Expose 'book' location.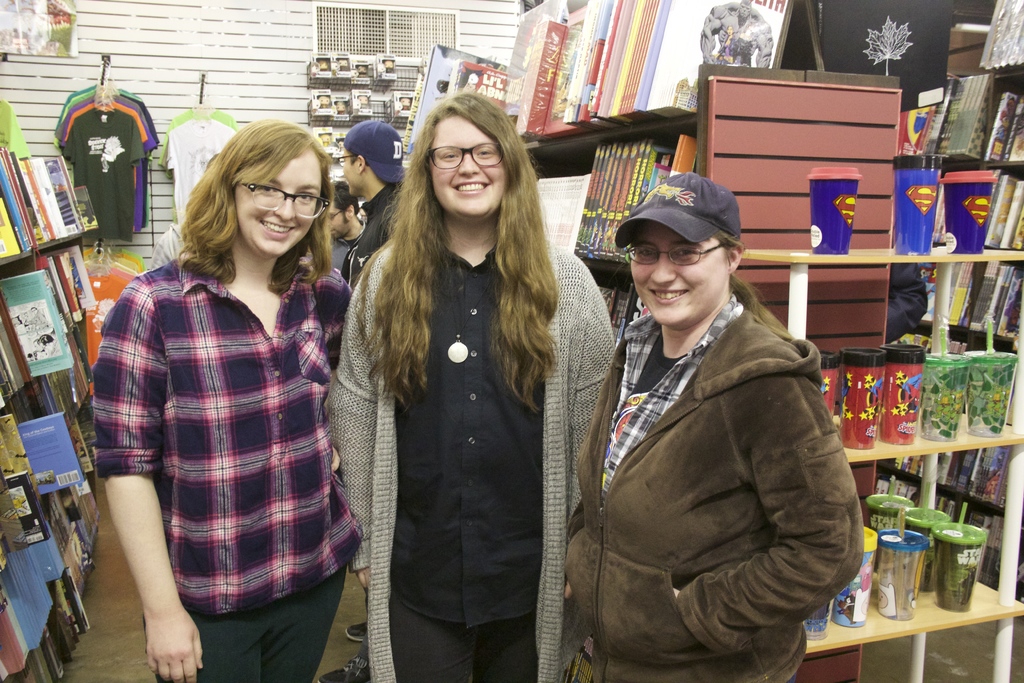
Exposed at Rect(573, 138, 611, 260).
